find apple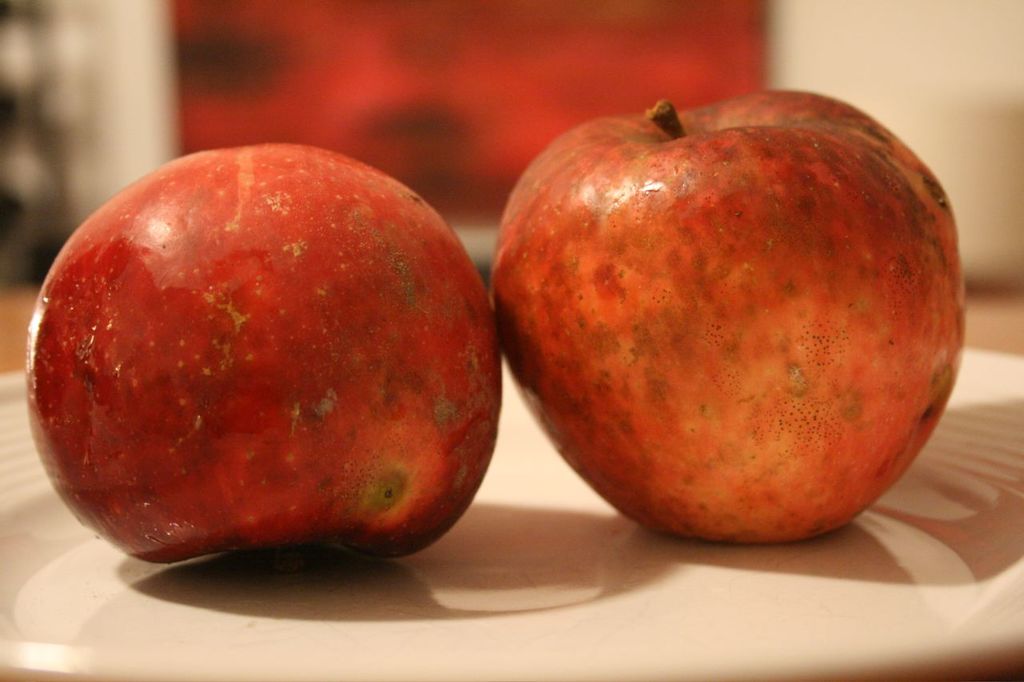
<region>490, 81, 967, 548</region>
